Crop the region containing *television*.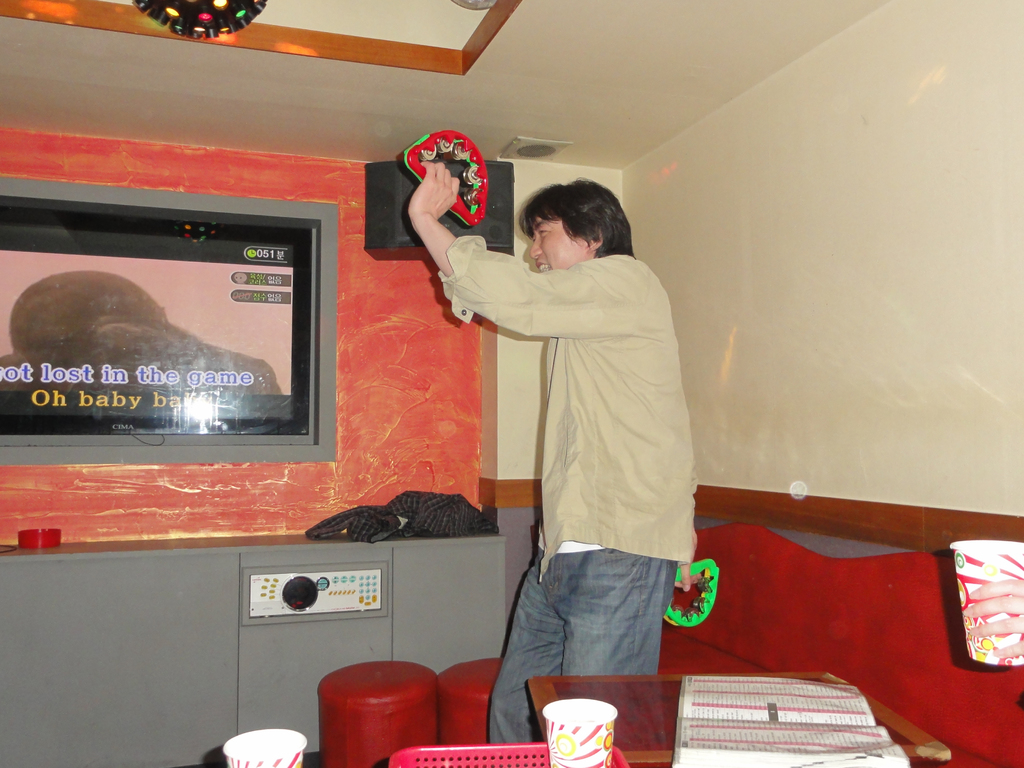
Crop region: left=3, top=171, right=346, bottom=472.
